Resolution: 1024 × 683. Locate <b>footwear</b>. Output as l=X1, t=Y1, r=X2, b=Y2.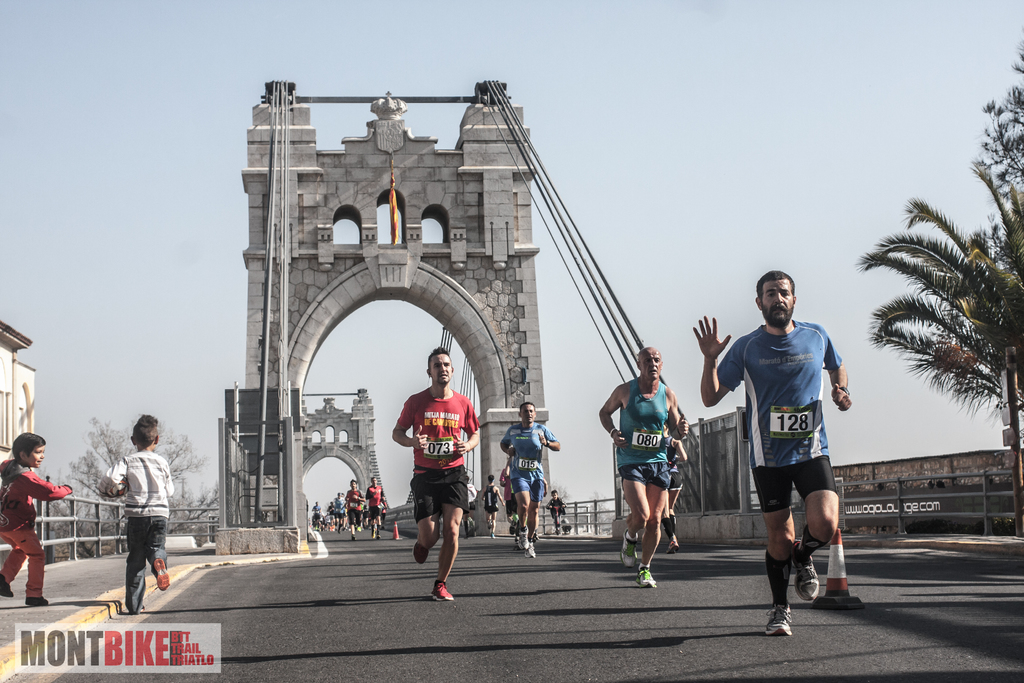
l=429, t=582, r=452, b=600.
